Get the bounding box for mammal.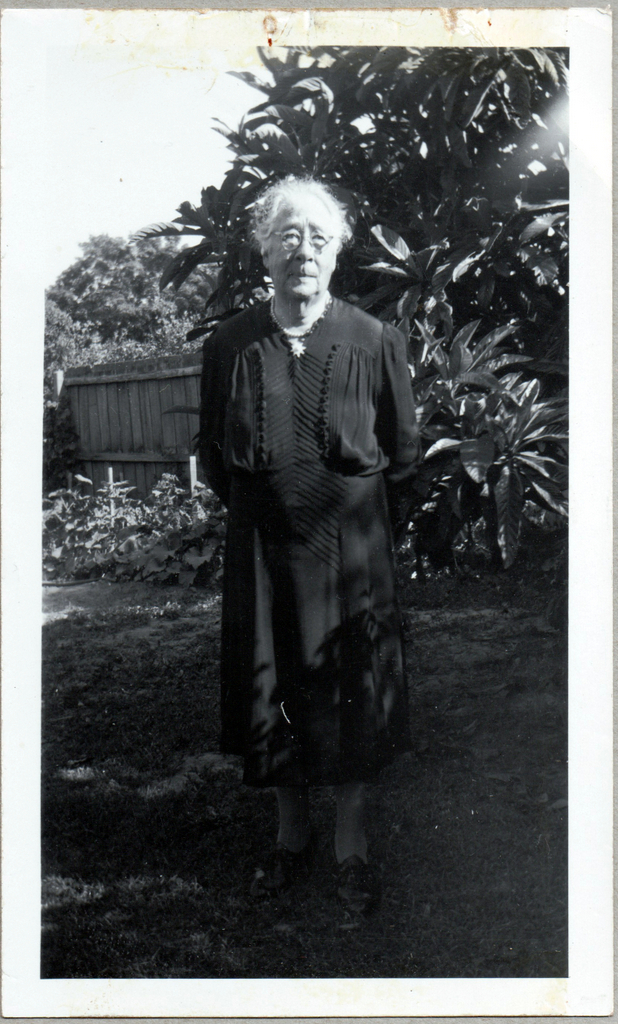
<box>168,123,442,814</box>.
